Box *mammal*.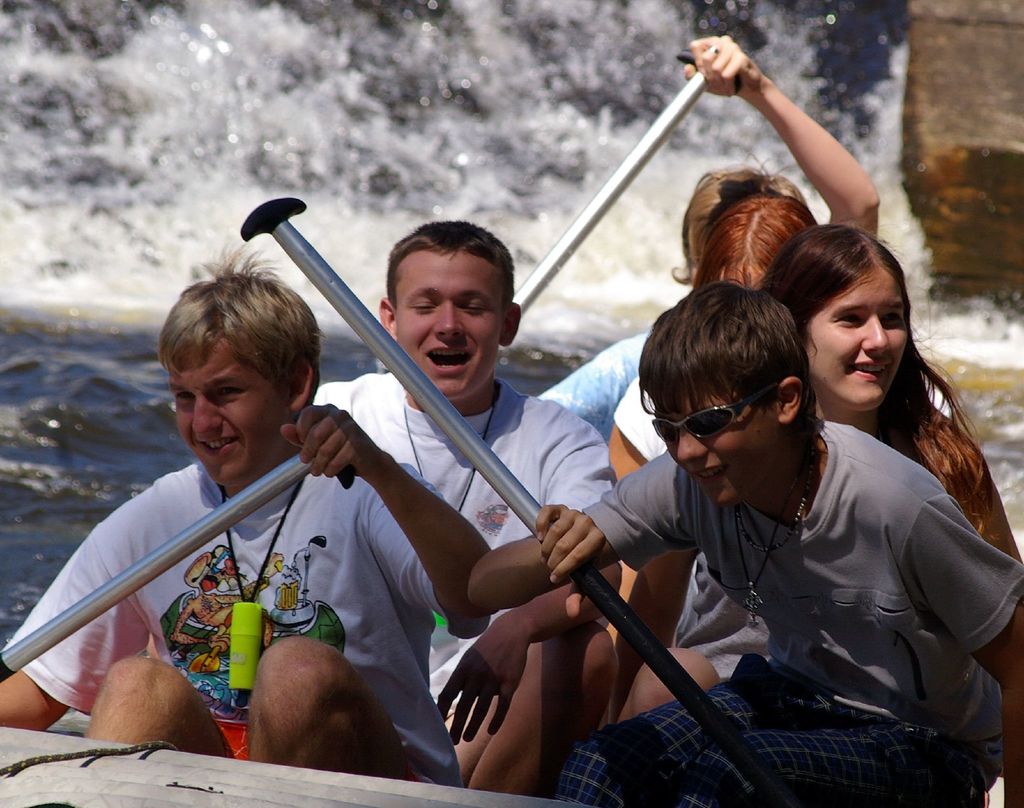
bbox(612, 221, 1023, 731).
